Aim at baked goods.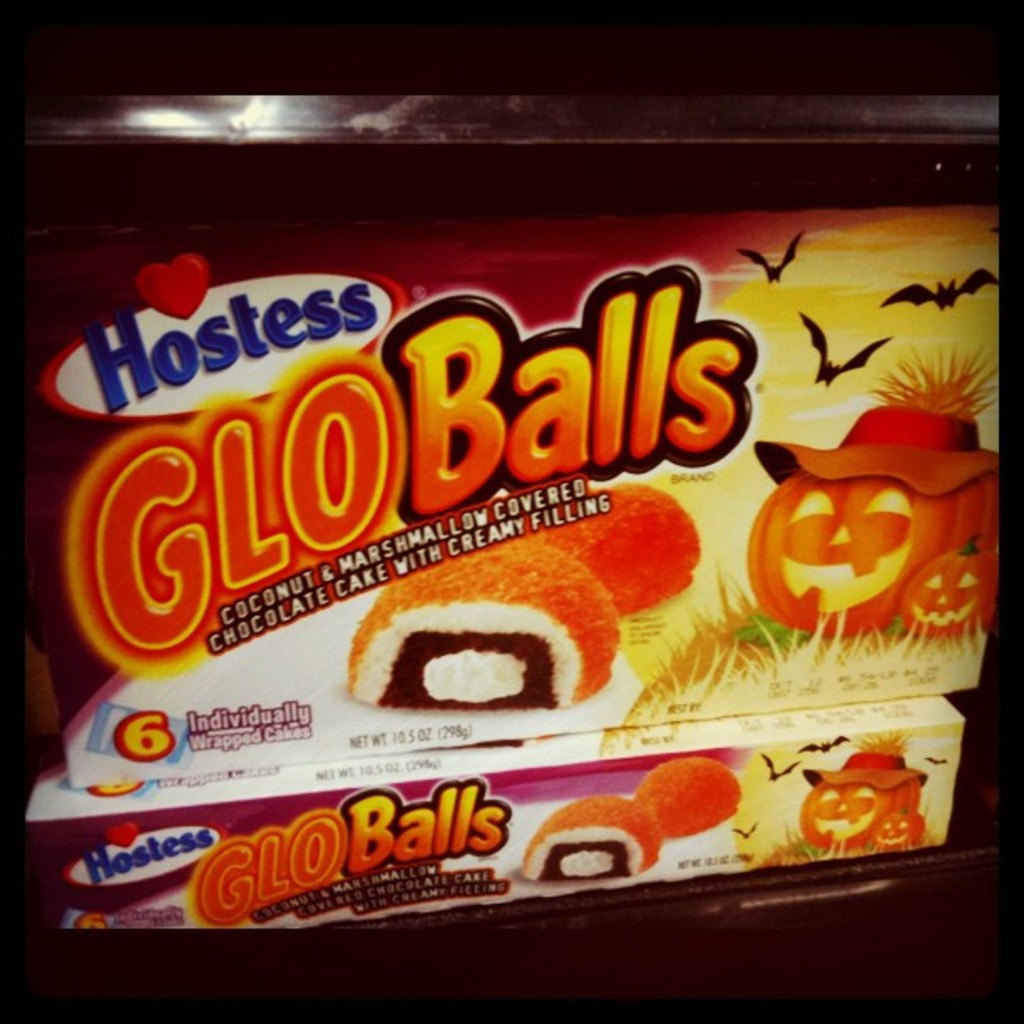
Aimed at [343, 534, 614, 708].
